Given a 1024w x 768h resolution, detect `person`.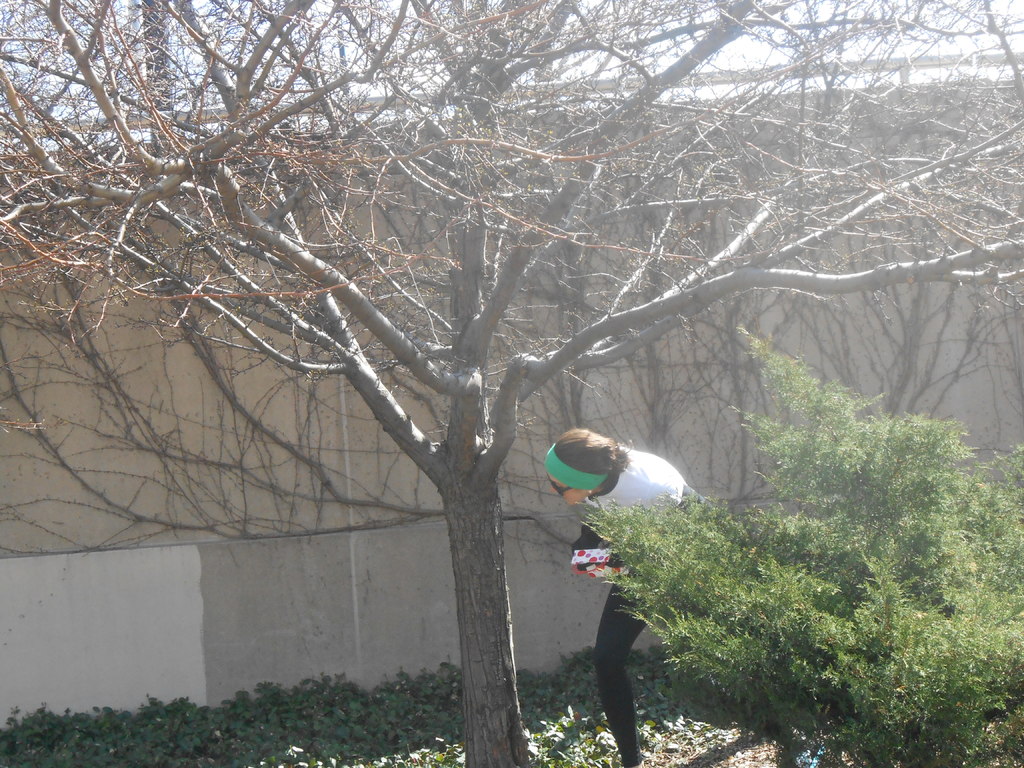
x1=547, y1=428, x2=703, y2=767.
